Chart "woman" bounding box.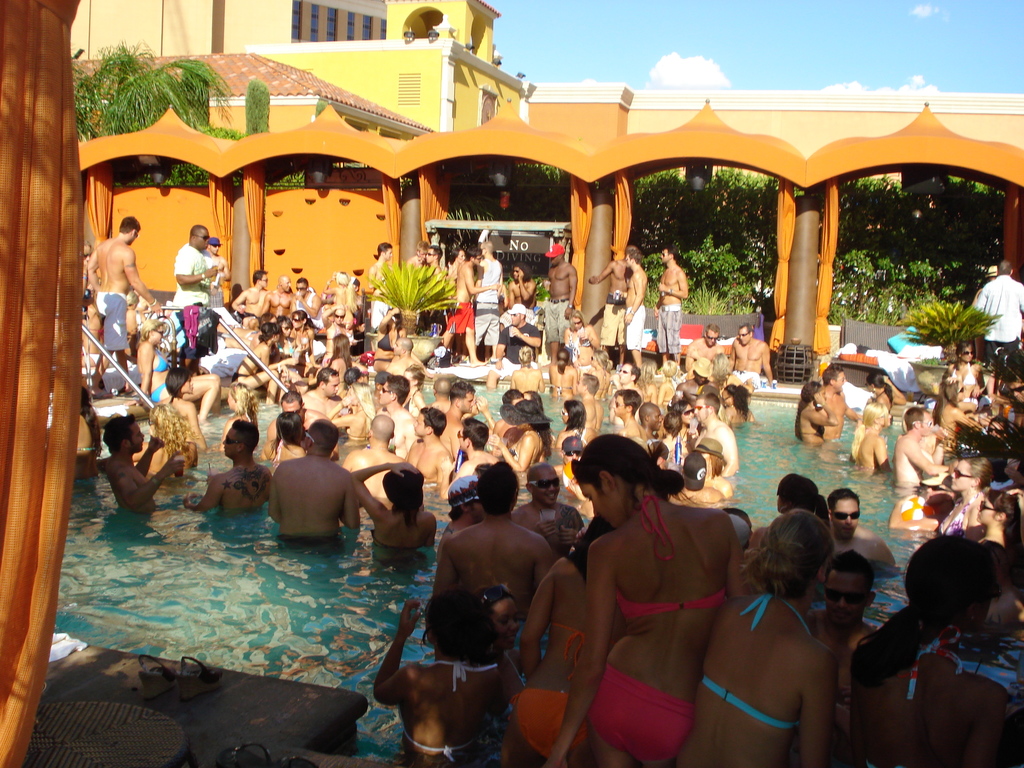
Charted: <region>72, 387, 102, 481</region>.
